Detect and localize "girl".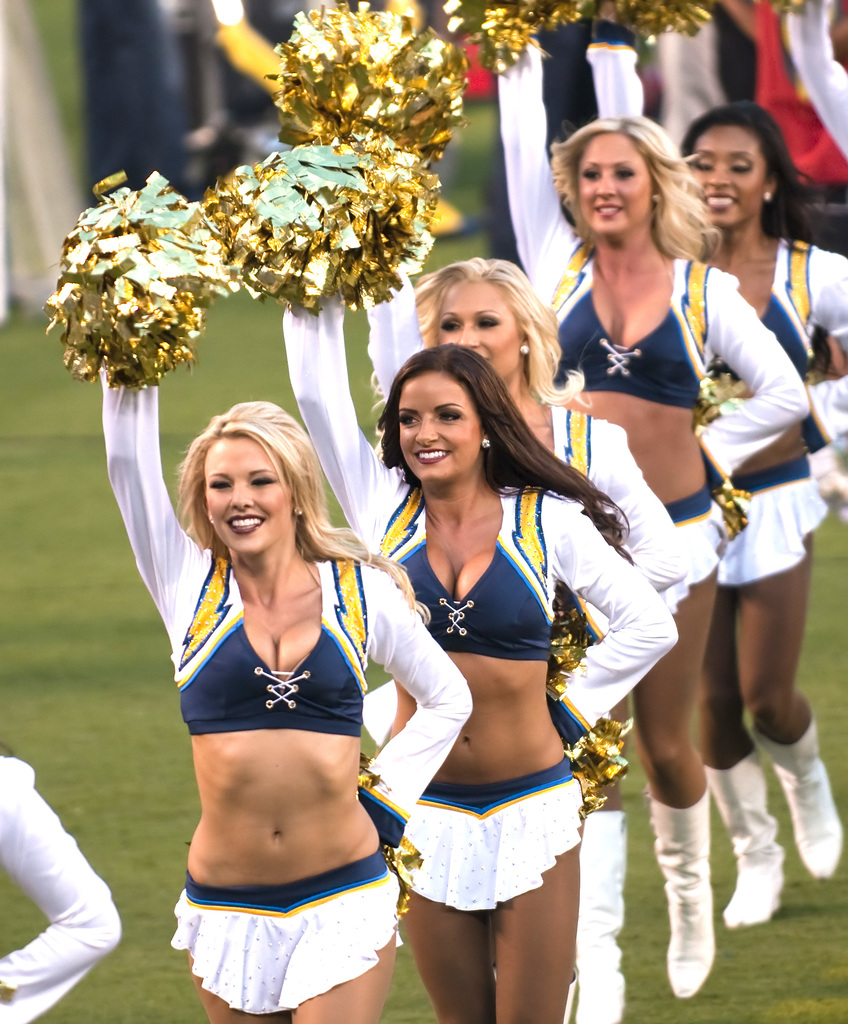
Localized at bbox=[490, 35, 806, 1000].
